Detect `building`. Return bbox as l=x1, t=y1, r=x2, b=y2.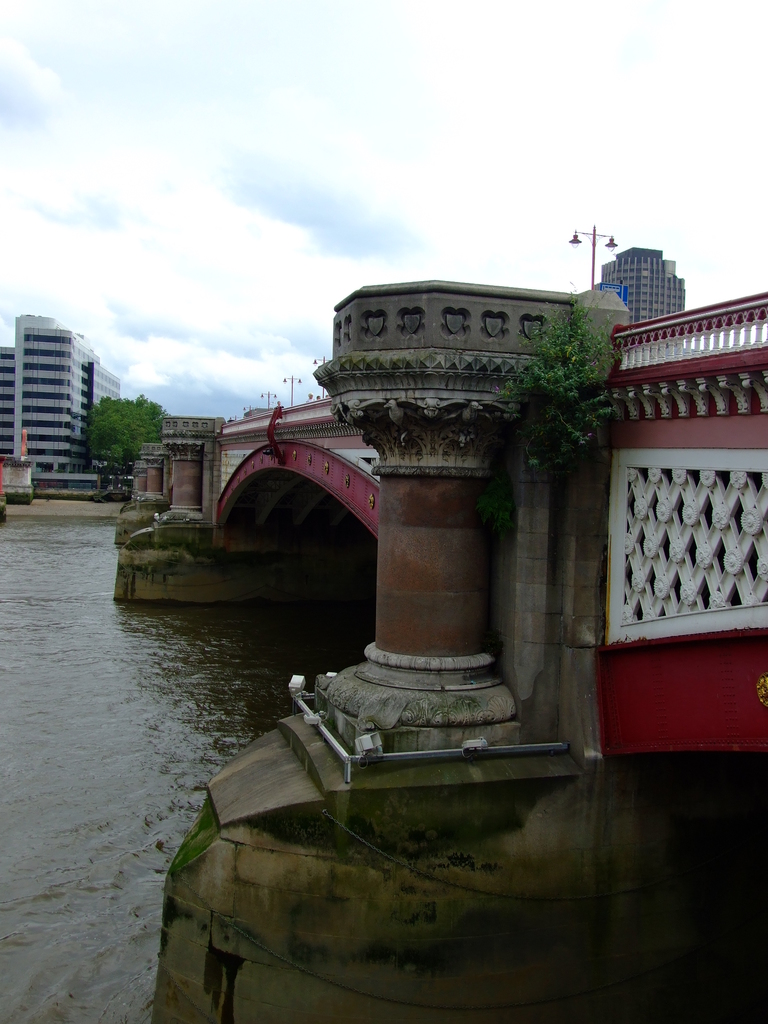
l=0, t=316, r=123, b=493.
